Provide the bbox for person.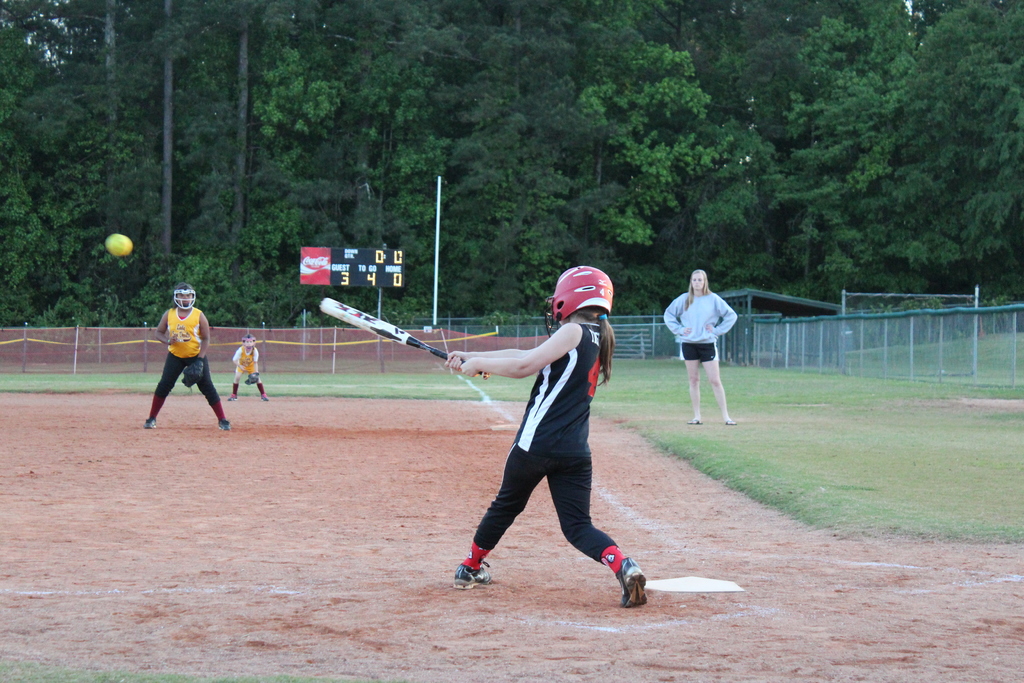
l=664, t=267, r=740, b=428.
